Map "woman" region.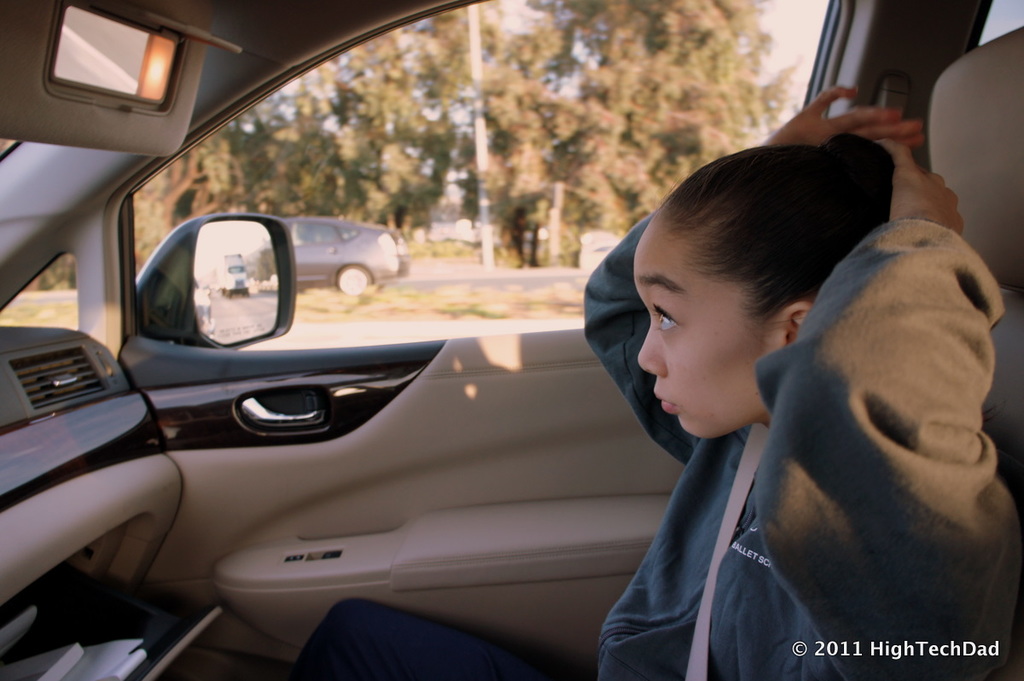
Mapped to l=237, t=58, r=1023, b=678.
